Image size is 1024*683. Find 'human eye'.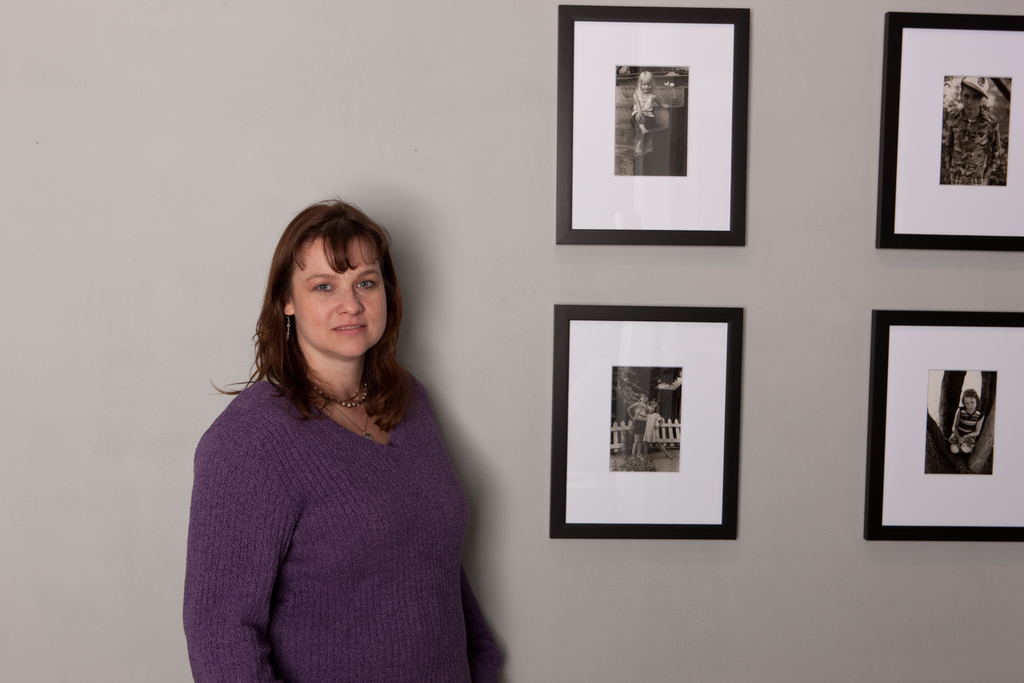
307, 277, 335, 295.
